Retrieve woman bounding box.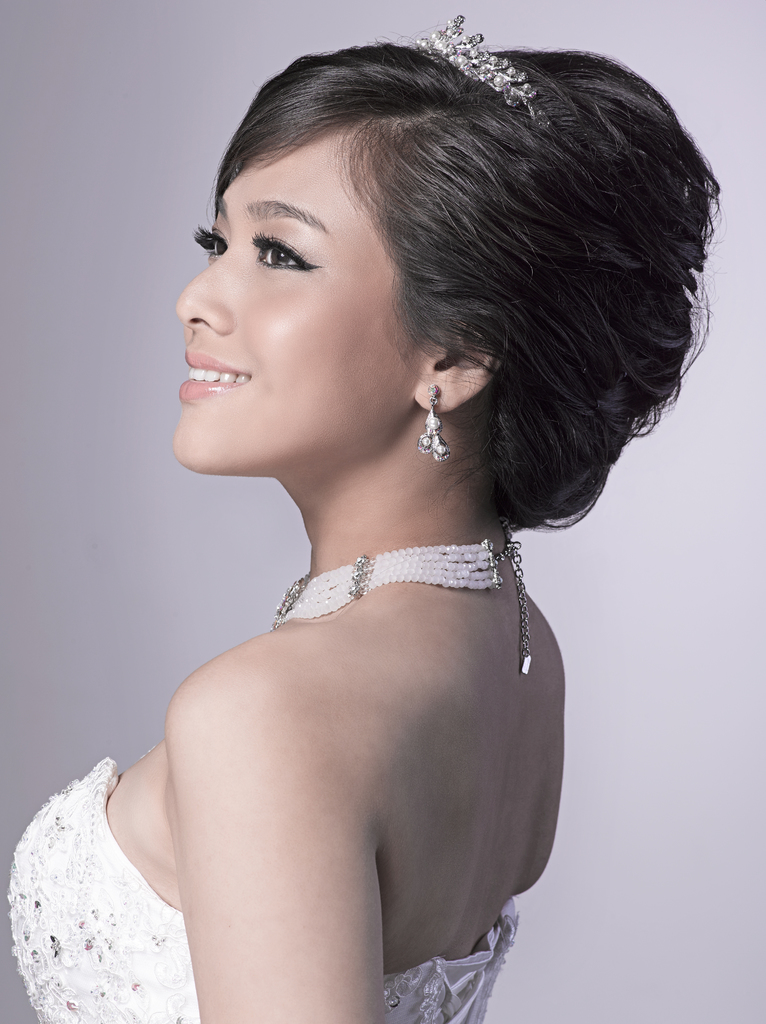
Bounding box: [left=32, top=0, right=715, bottom=1022].
